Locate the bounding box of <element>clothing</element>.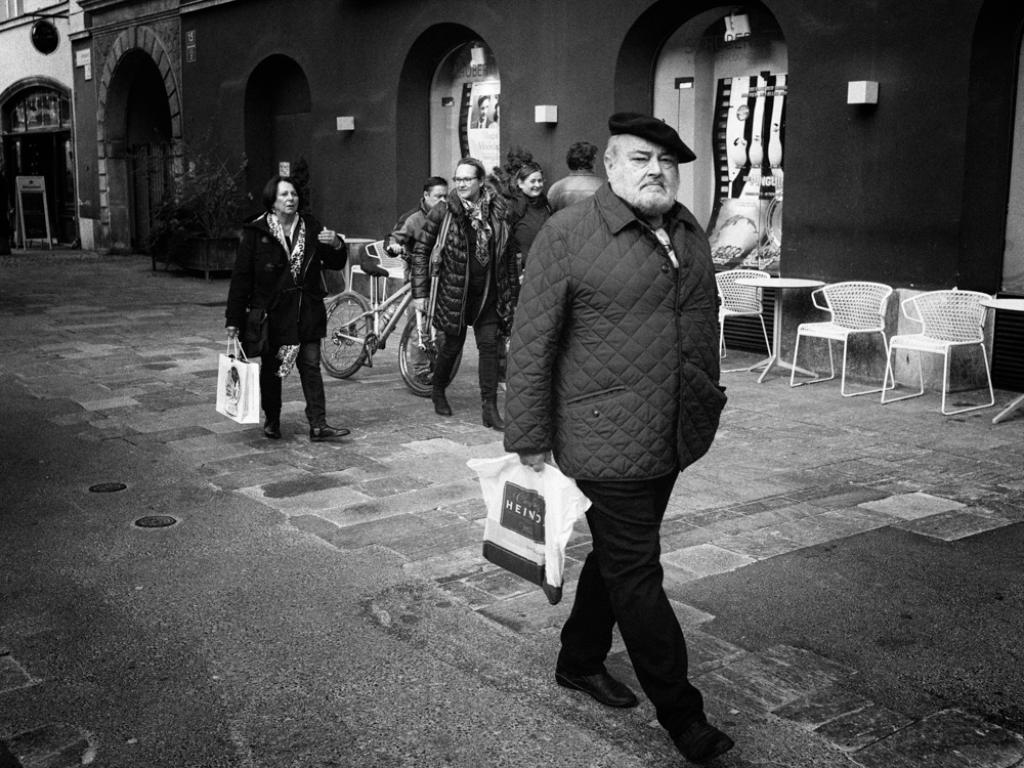
Bounding box: x1=383, y1=191, x2=439, y2=291.
